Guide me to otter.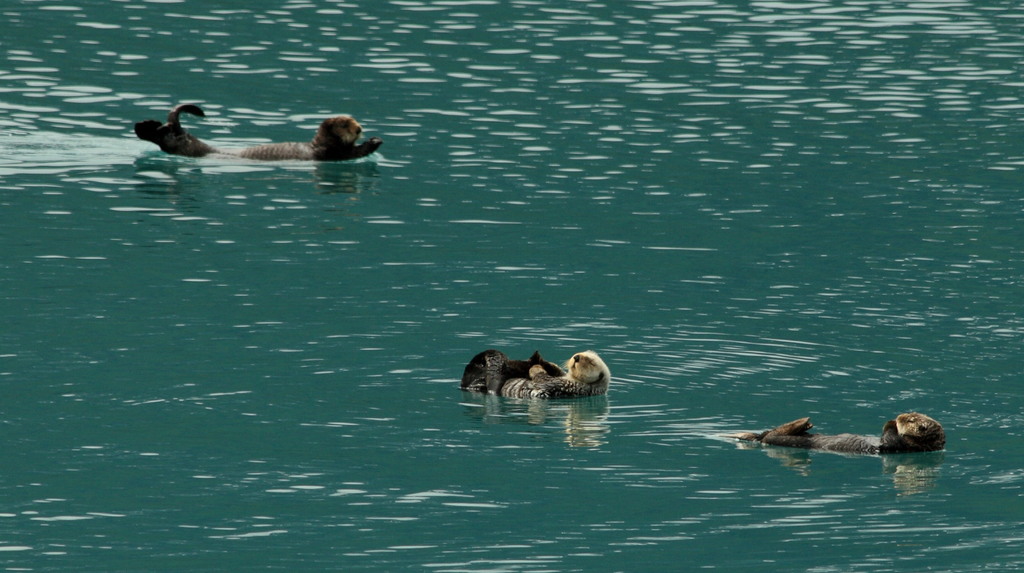
Guidance: (x1=723, y1=411, x2=946, y2=457).
